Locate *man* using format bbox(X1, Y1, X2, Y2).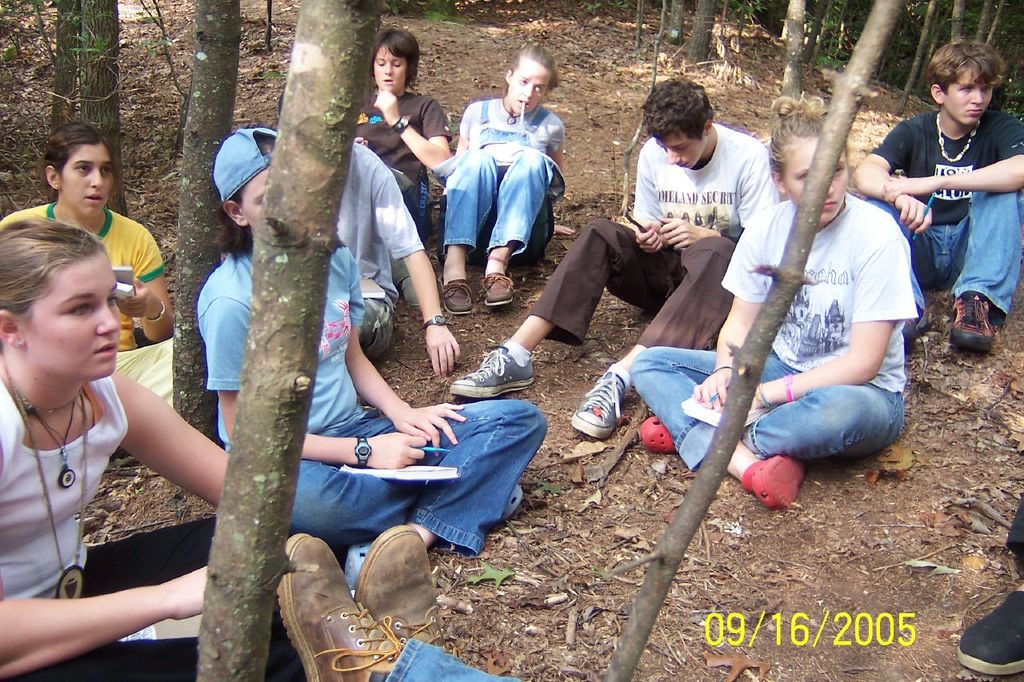
bbox(453, 73, 781, 437).
